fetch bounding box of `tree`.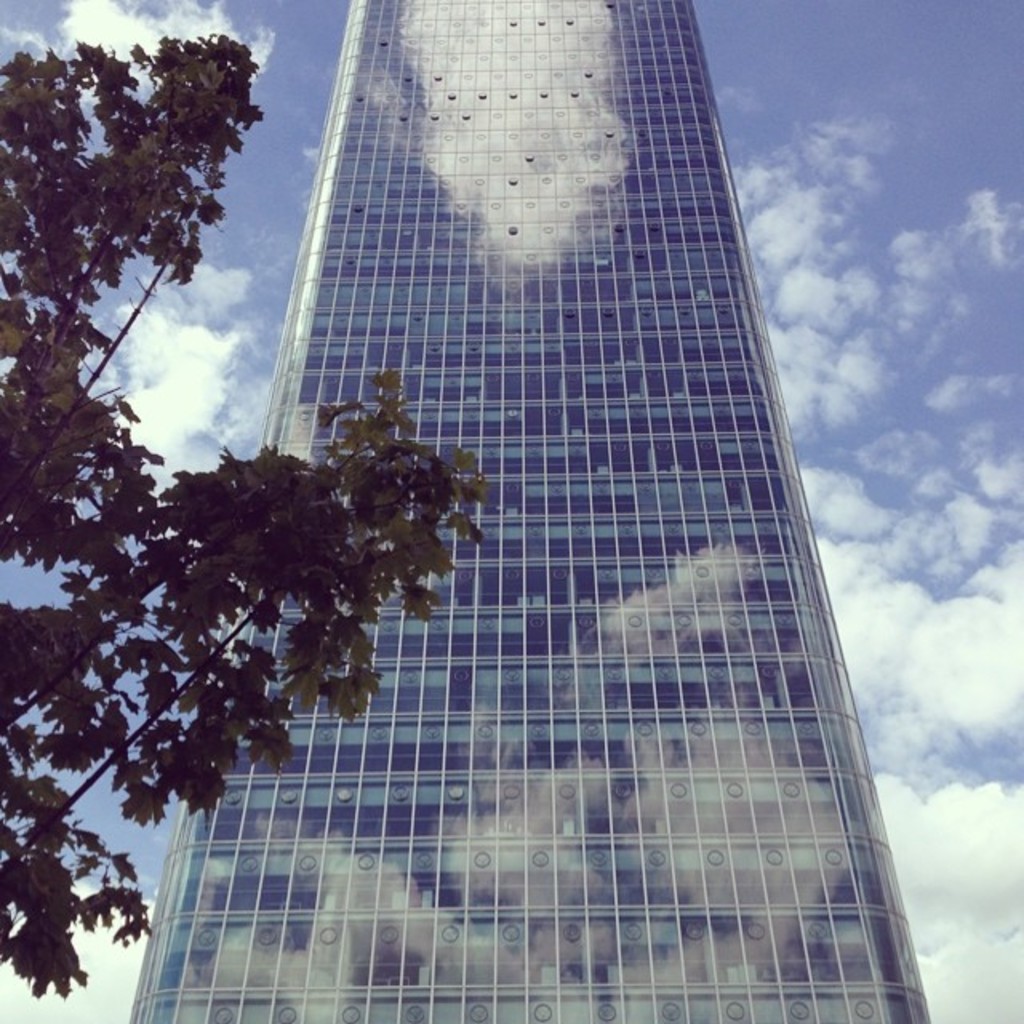
Bbox: bbox=[0, 19, 534, 1002].
